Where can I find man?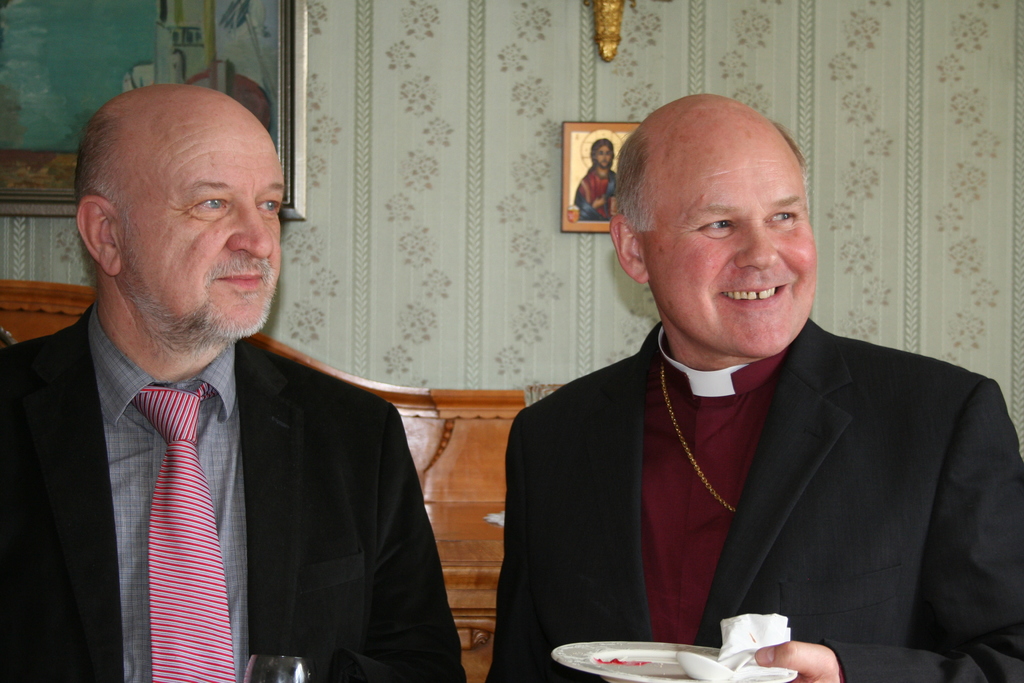
You can find it at [left=15, top=83, right=444, bottom=666].
